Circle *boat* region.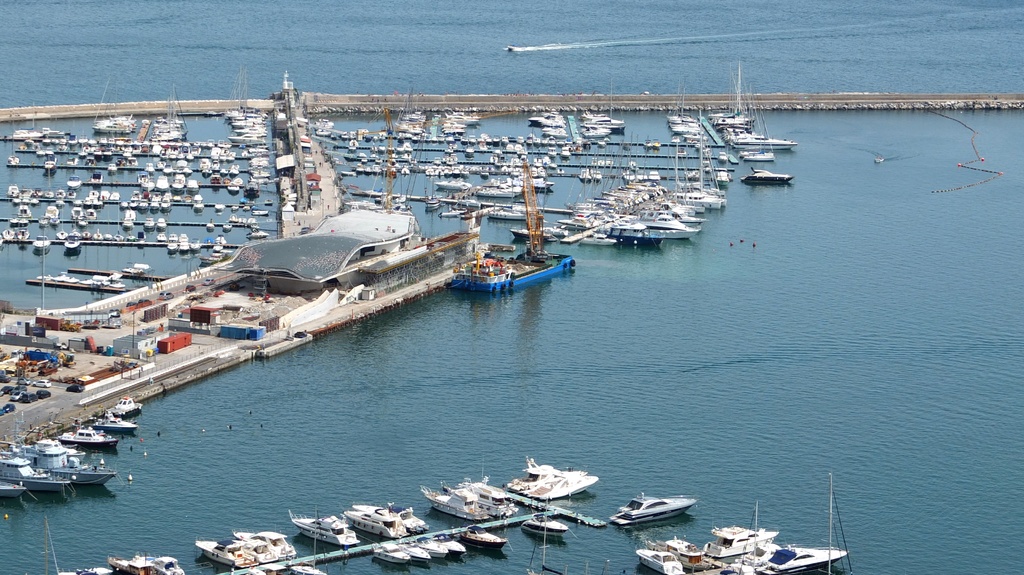
Region: box(33, 143, 41, 154).
